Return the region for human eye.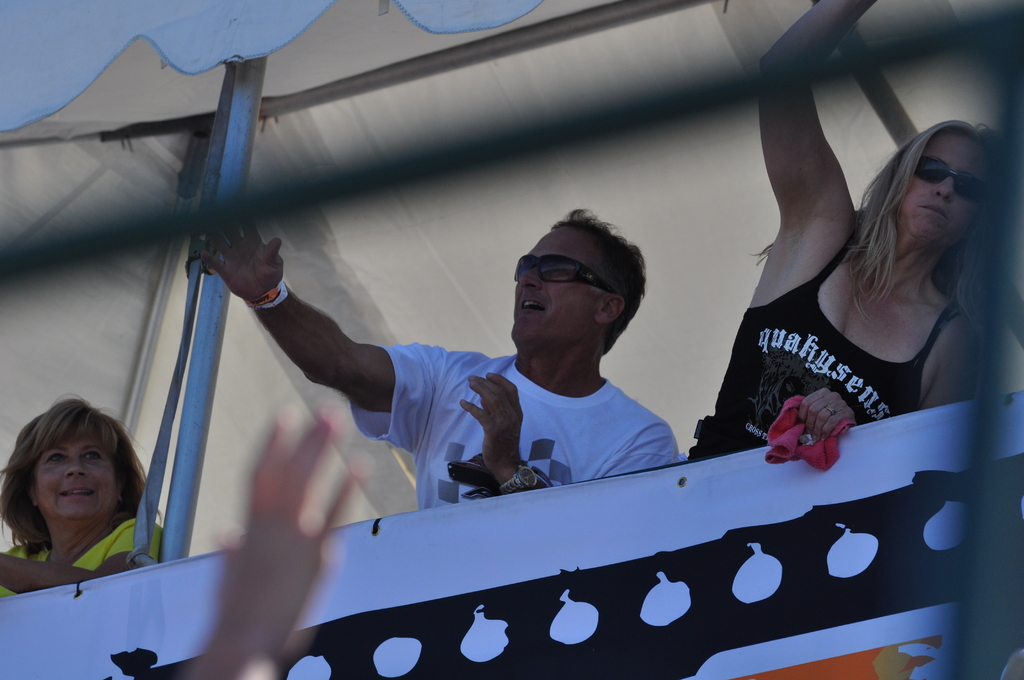
Rect(45, 450, 70, 467).
